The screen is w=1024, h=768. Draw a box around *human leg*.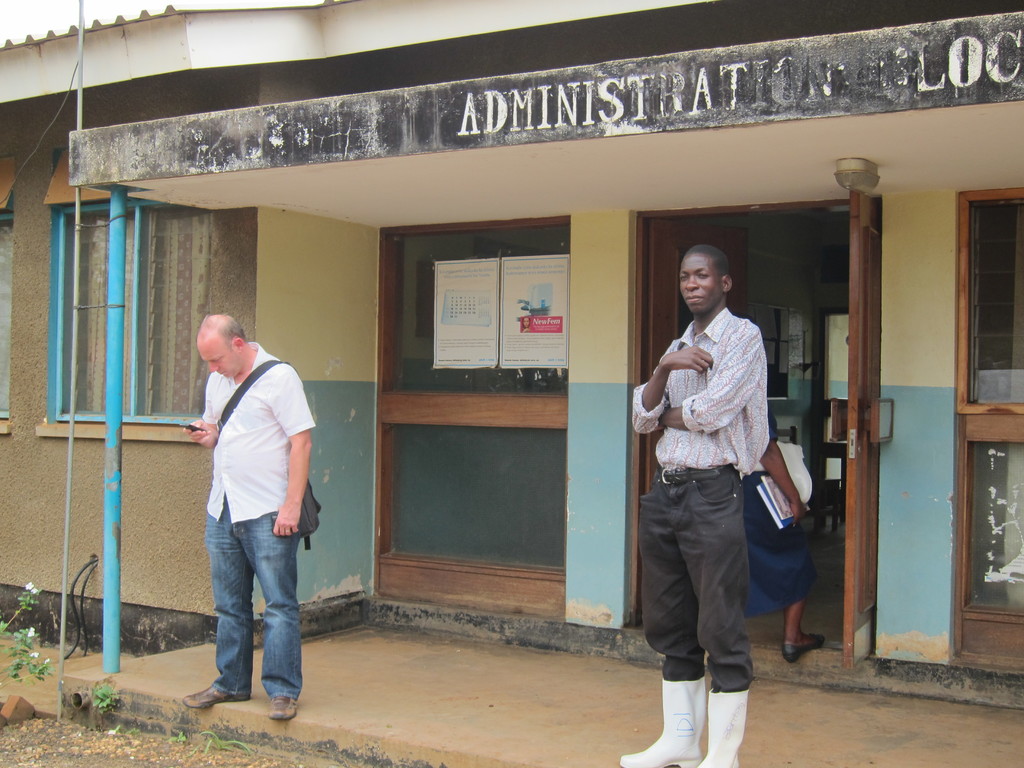
[left=678, top=456, right=747, bottom=767].
